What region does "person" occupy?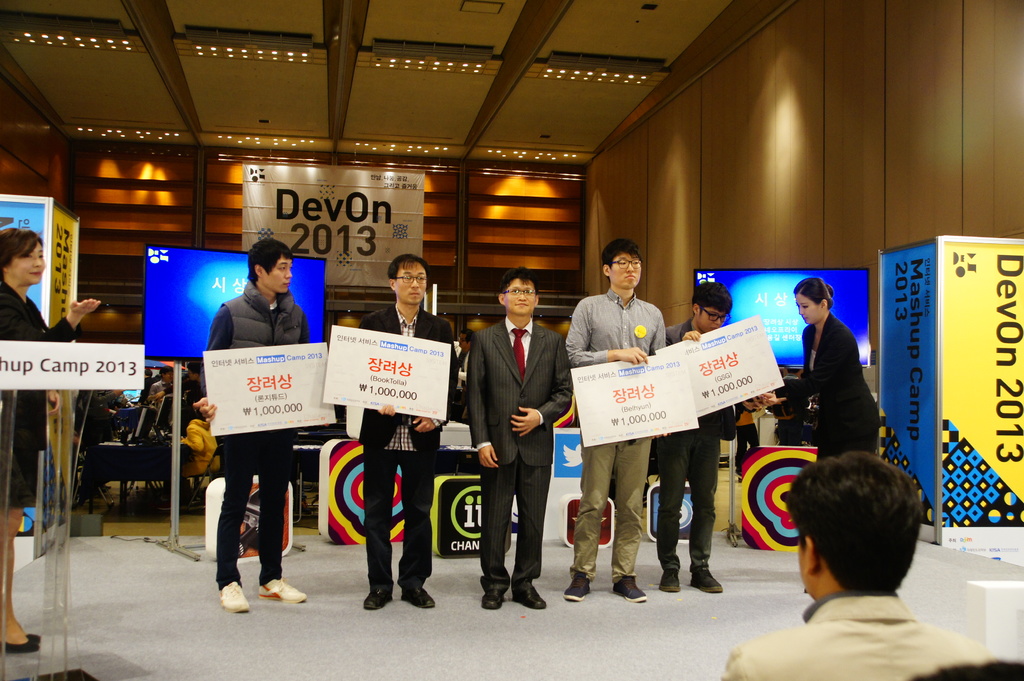
x1=147, y1=365, x2=176, y2=415.
